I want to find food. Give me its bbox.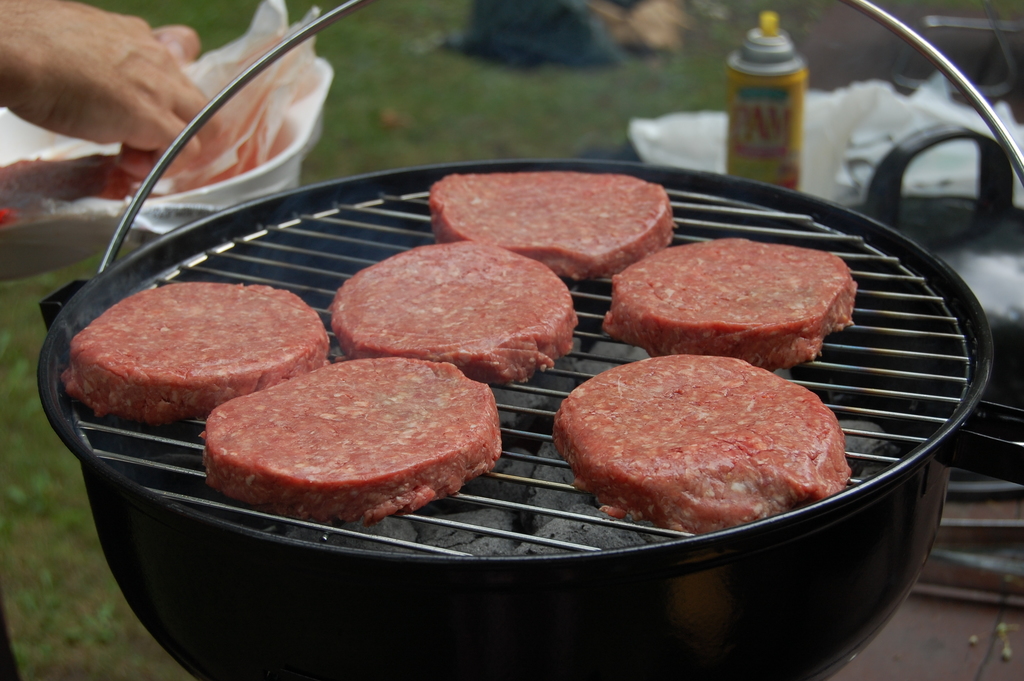
559 359 849 524.
